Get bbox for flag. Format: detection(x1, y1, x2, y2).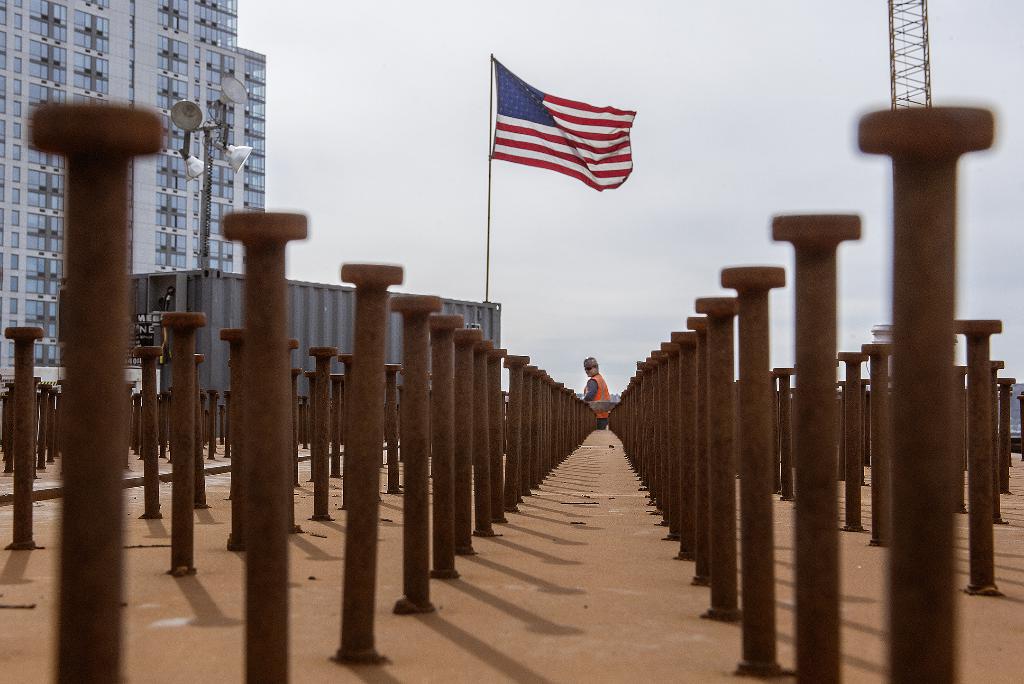
detection(486, 56, 599, 188).
